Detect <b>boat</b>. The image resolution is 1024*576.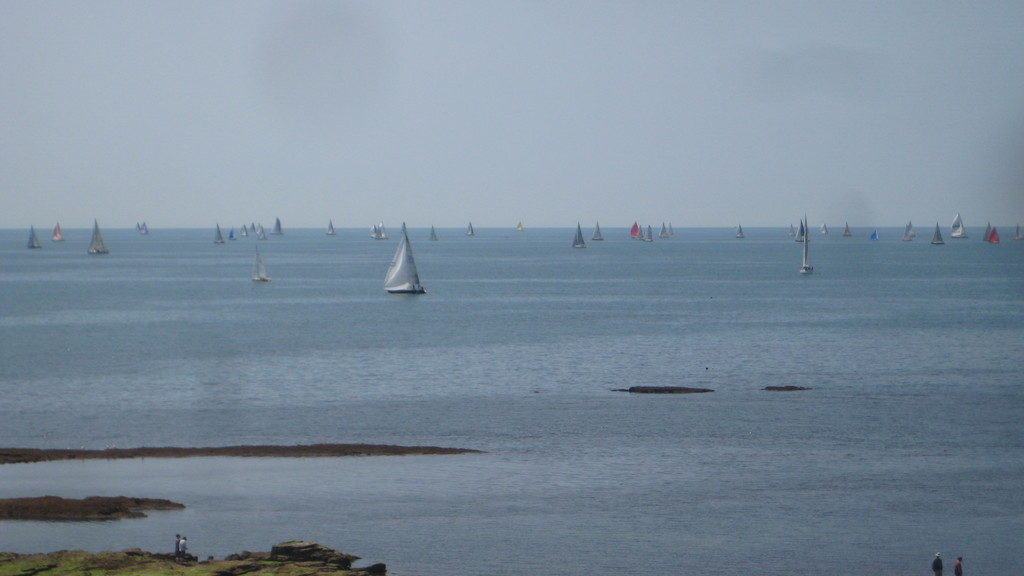
left=954, top=218, right=967, bottom=236.
